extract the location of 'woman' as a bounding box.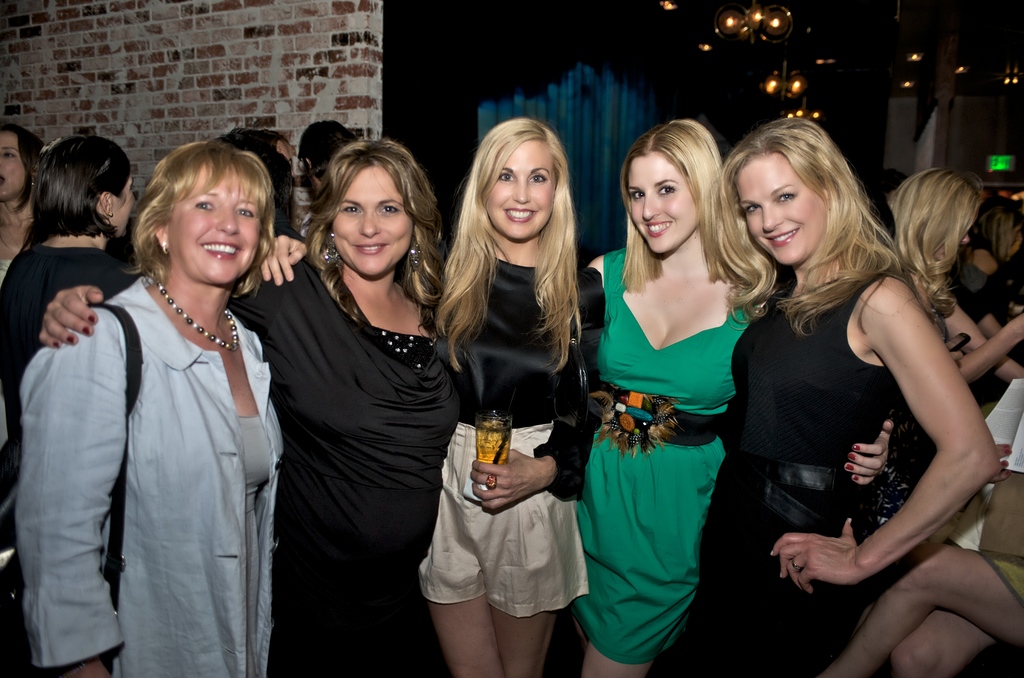
region(576, 133, 767, 674).
